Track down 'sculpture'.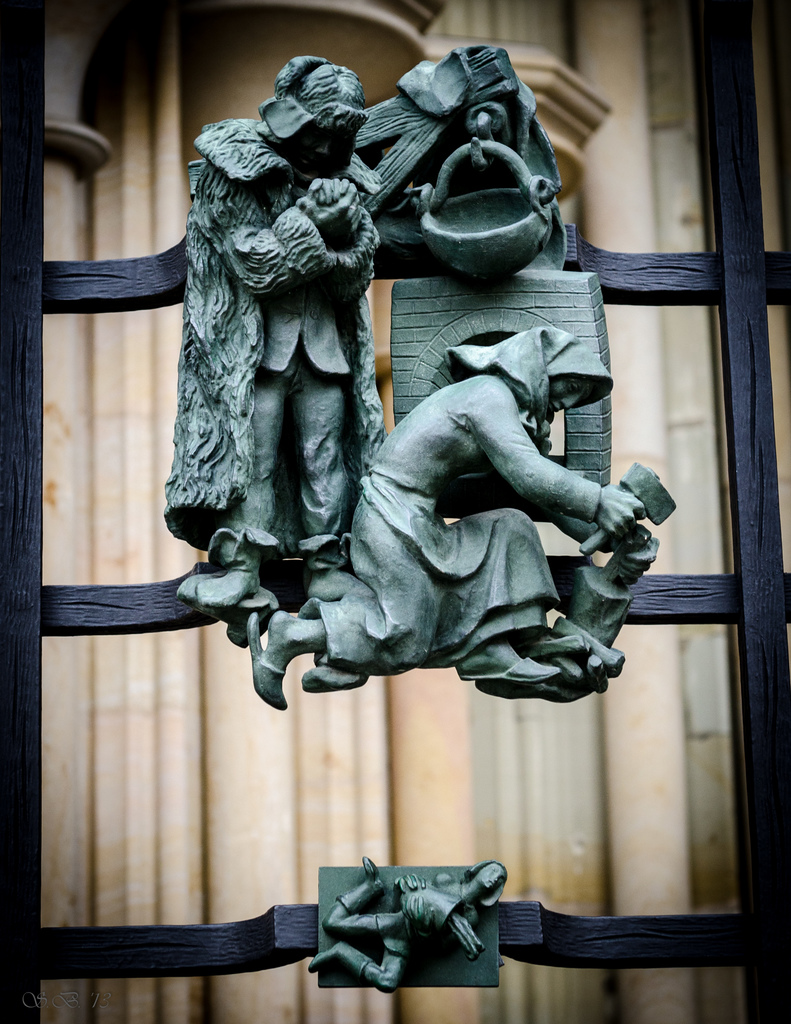
Tracked to Rect(246, 324, 651, 713).
